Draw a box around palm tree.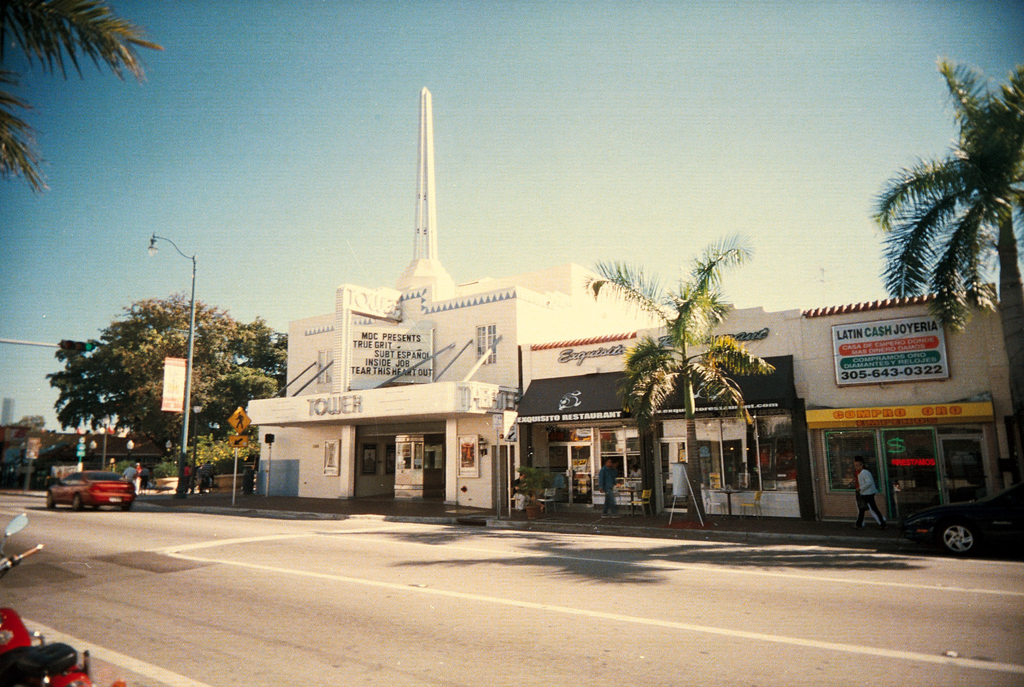
locate(587, 248, 751, 439).
